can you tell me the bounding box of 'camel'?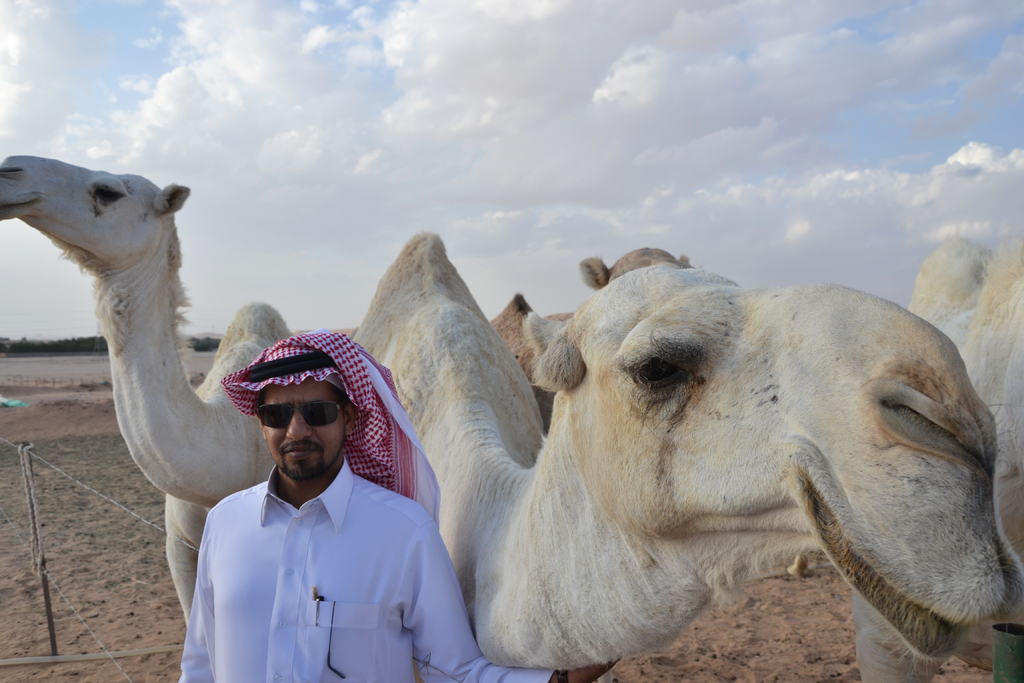
(0, 152, 294, 630).
